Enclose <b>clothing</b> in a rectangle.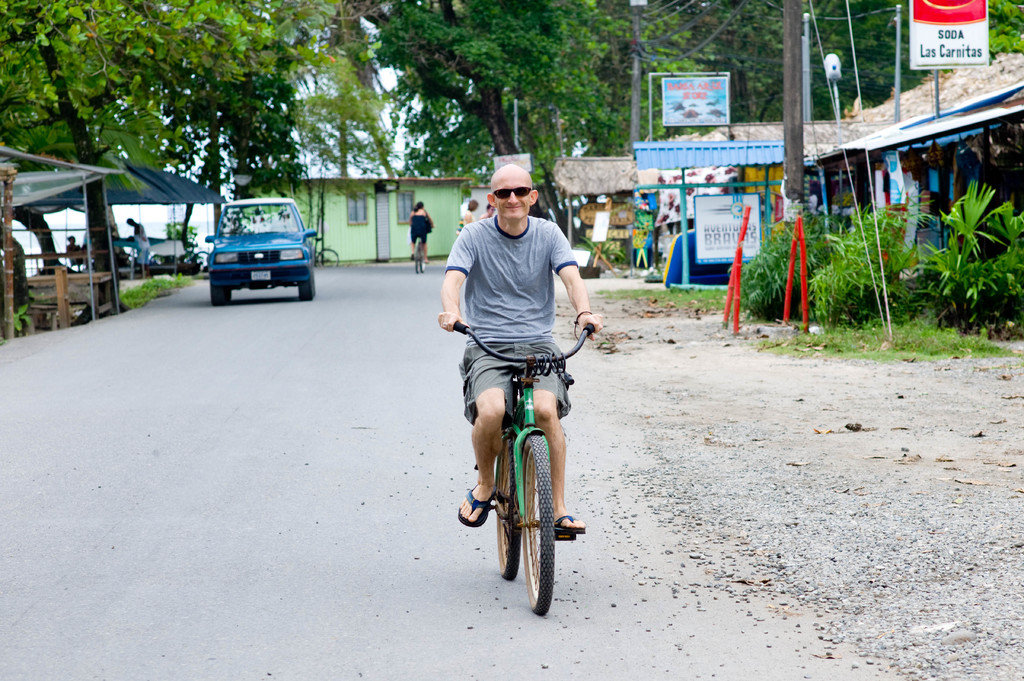
select_region(133, 233, 152, 262).
